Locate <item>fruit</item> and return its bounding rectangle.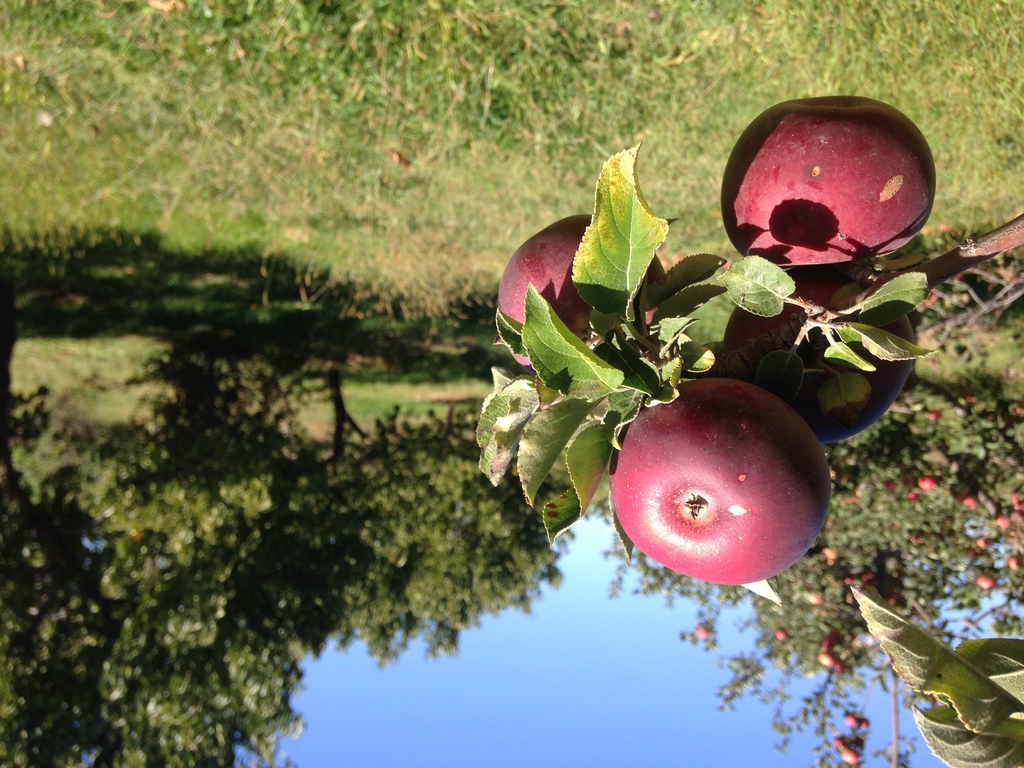
728,266,916,444.
